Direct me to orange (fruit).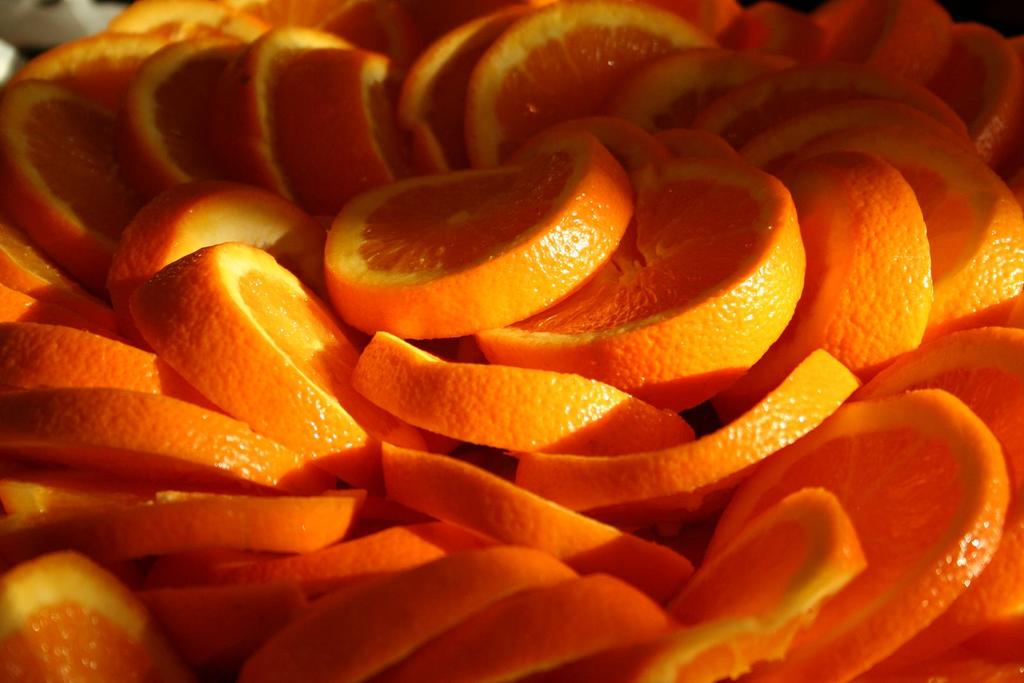
Direction: {"x1": 0, "y1": 553, "x2": 185, "y2": 682}.
